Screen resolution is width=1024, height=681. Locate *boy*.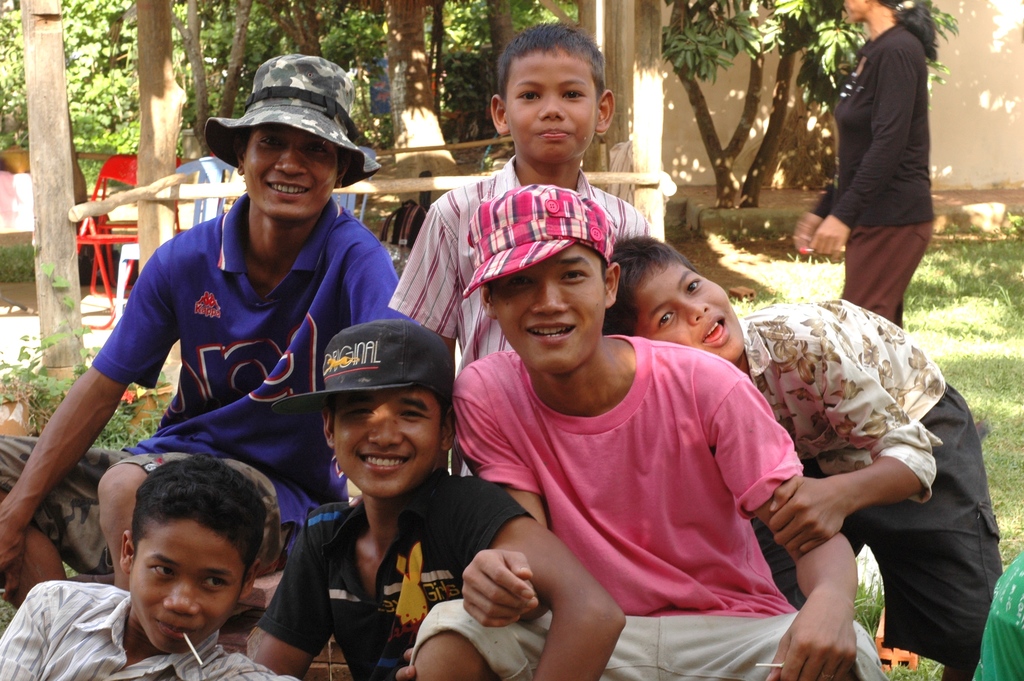
Rect(65, 459, 320, 680).
